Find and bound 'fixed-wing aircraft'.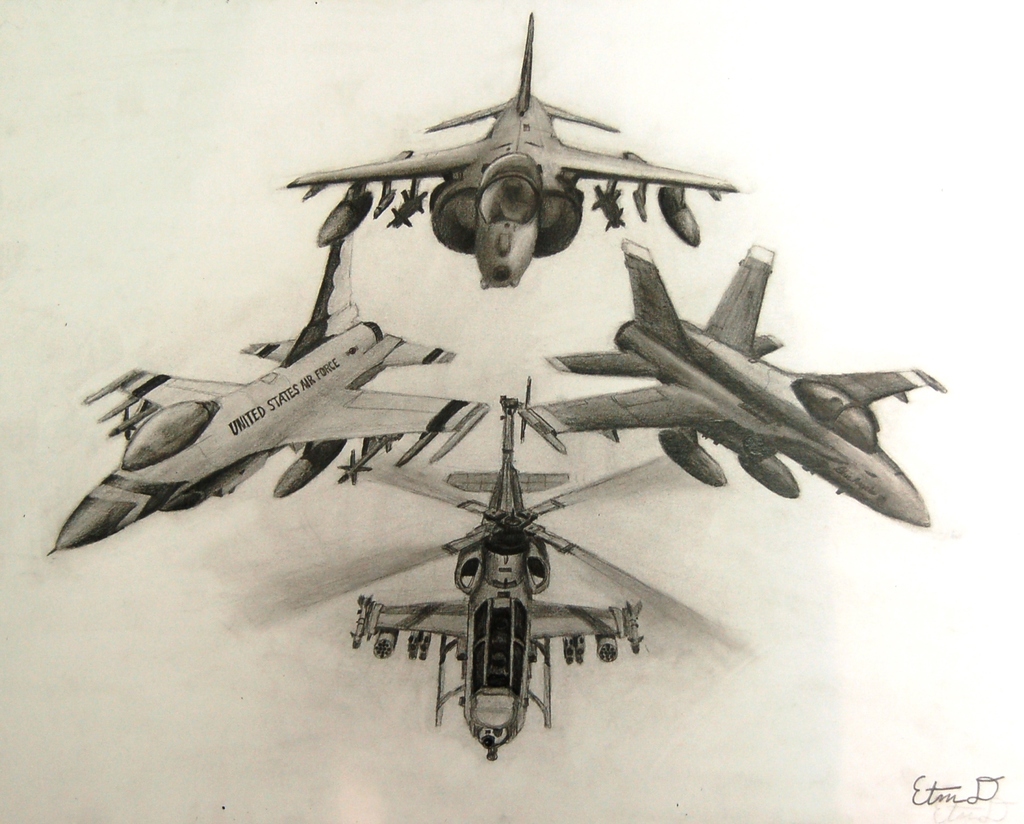
Bound: {"left": 354, "top": 395, "right": 659, "bottom": 753}.
